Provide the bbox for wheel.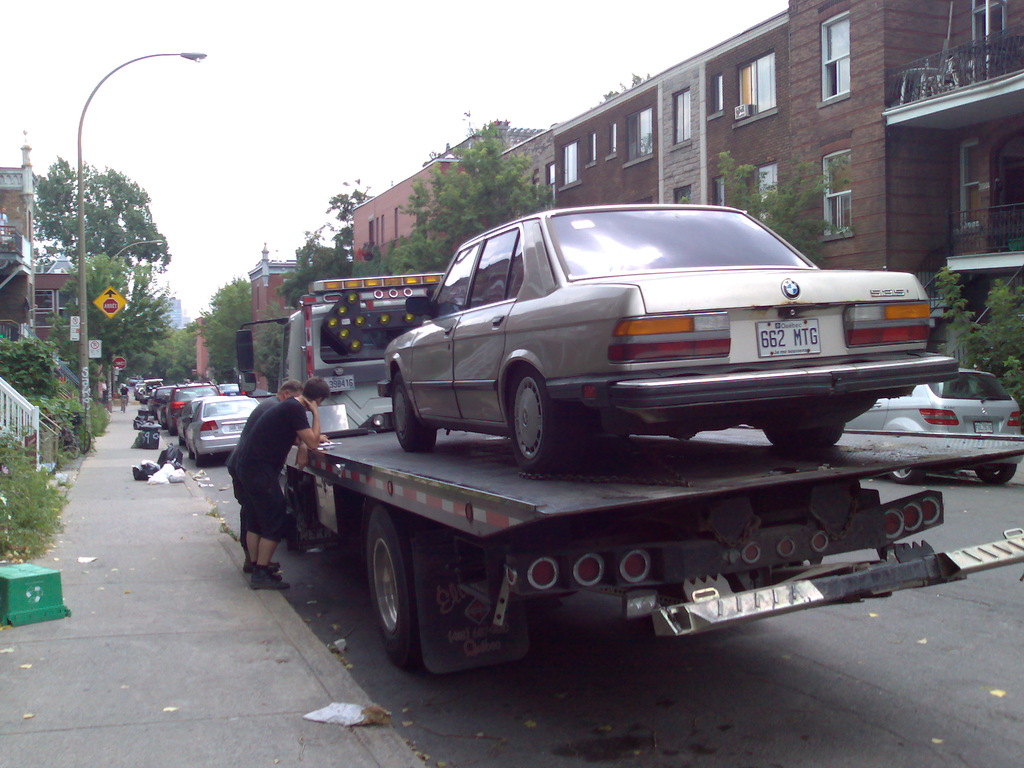
l=891, t=467, r=922, b=483.
